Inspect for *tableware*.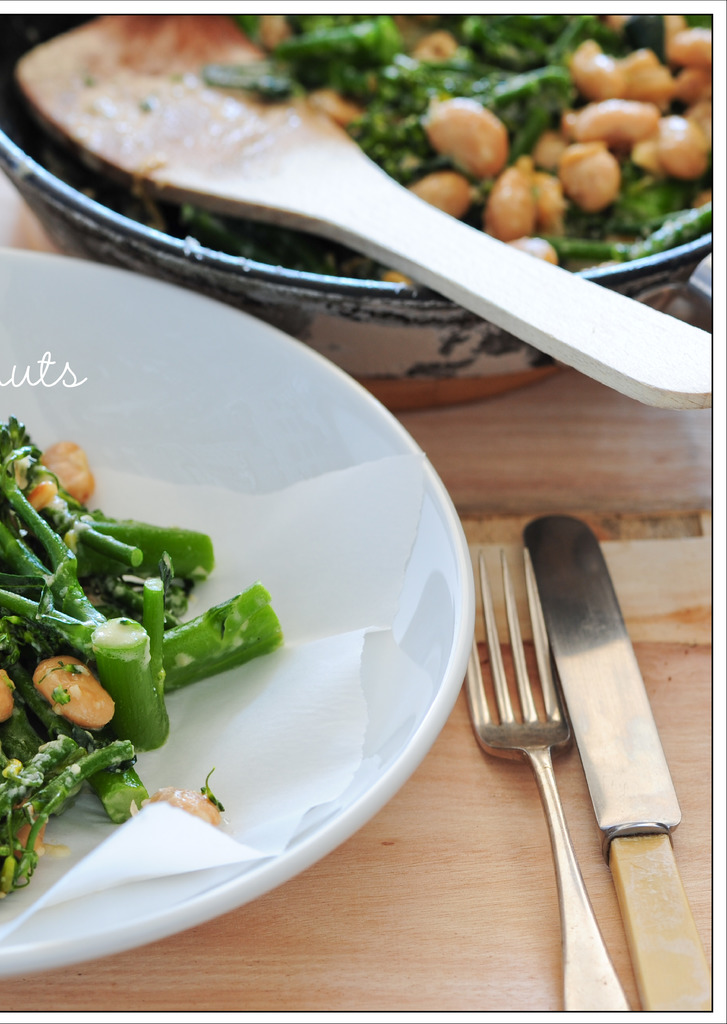
Inspection: (x1=525, y1=516, x2=703, y2=1007).
